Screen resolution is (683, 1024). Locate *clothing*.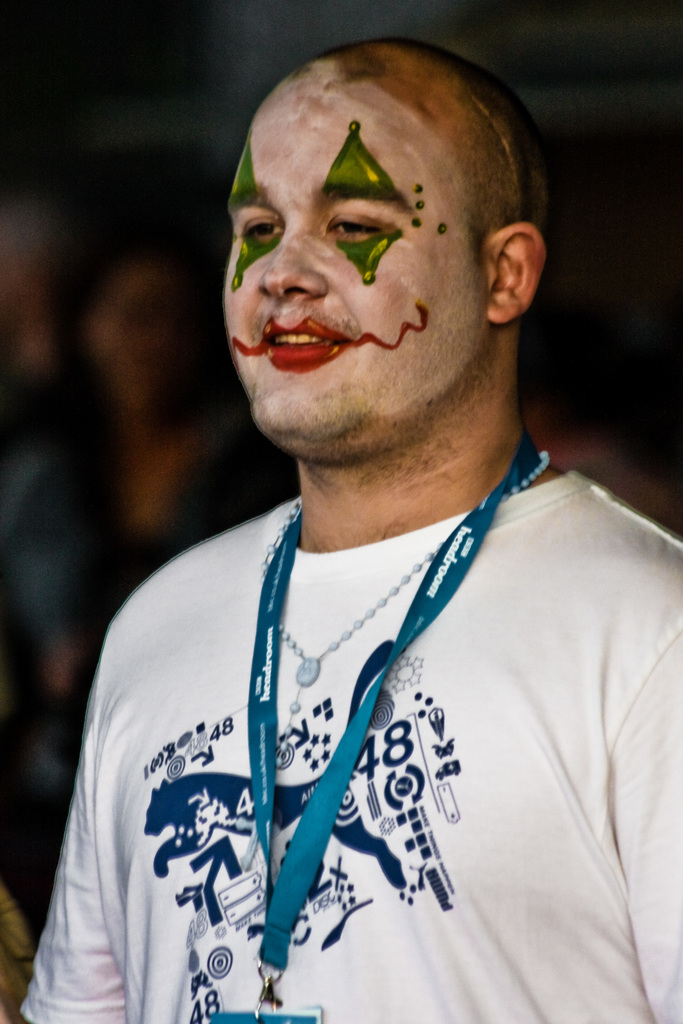
[29, 362, 656, 1018].
